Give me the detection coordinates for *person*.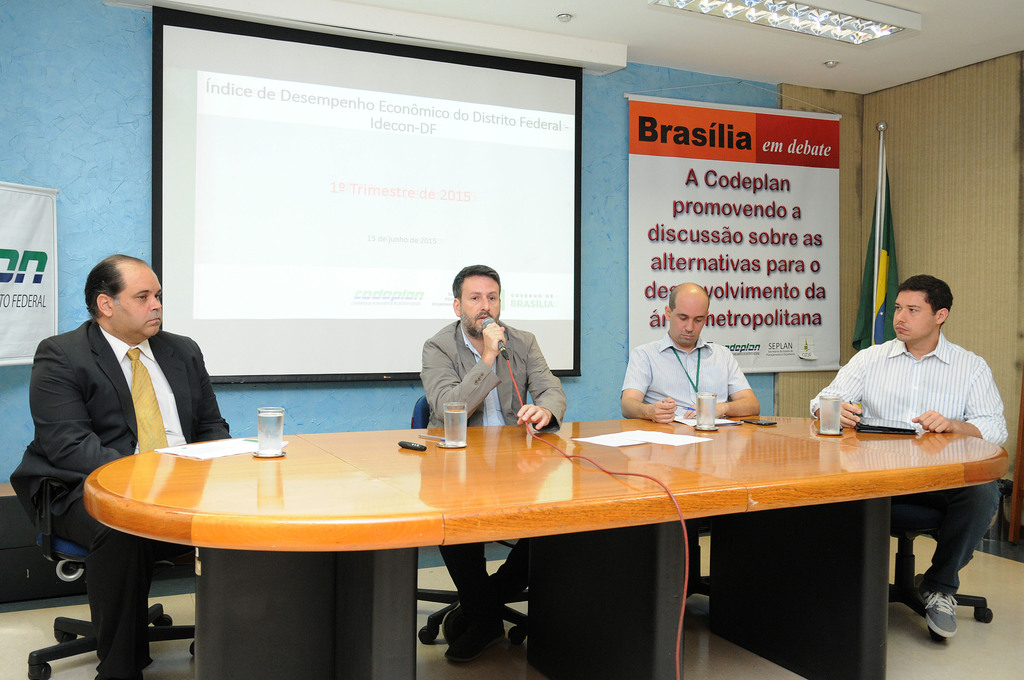
{"x1": 807, "y1": 273, "x2": 1008, "y2": 644}.
